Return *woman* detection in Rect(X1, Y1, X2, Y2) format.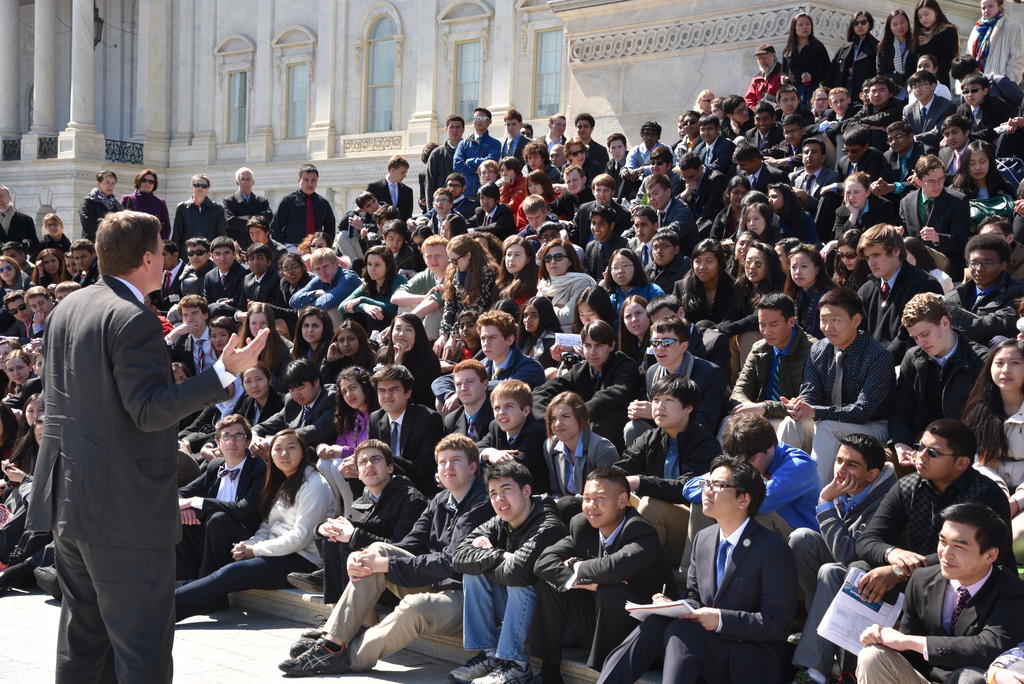
Rect(769, 183, 819, 242).
